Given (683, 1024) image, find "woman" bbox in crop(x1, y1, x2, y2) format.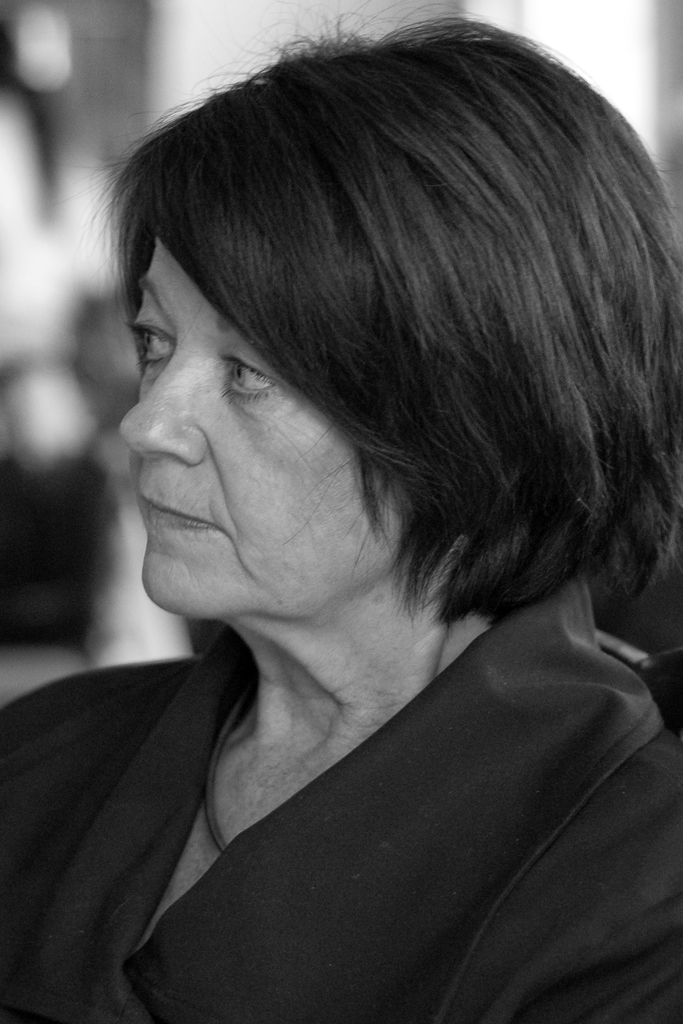
crop(7, 5, 682, 1019).
